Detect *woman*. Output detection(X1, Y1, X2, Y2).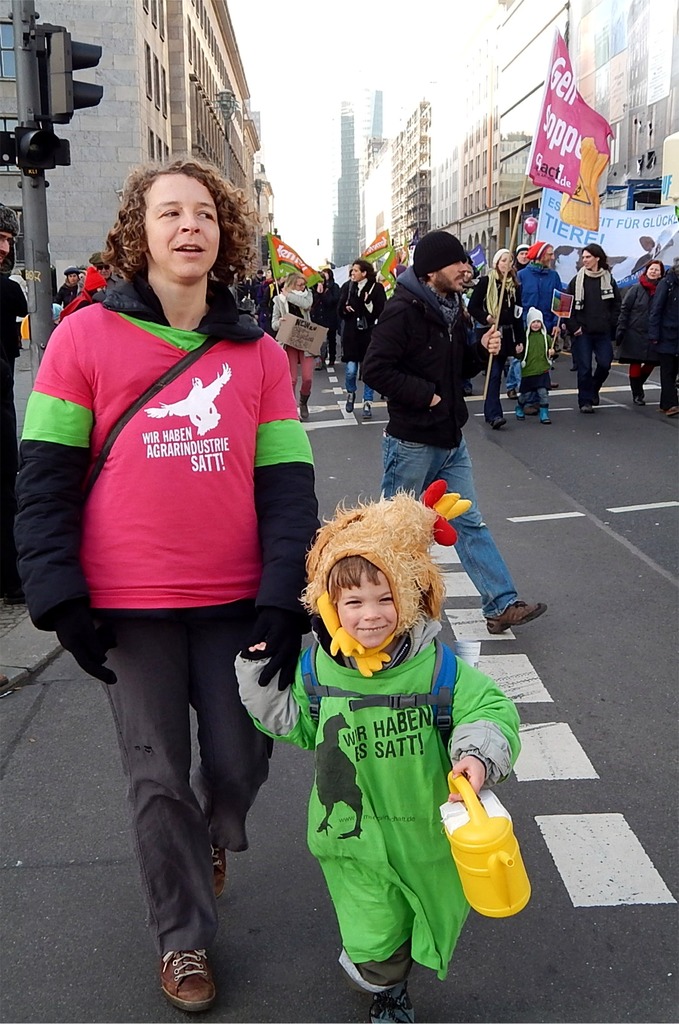
detection(465, 247, 522, 428).
